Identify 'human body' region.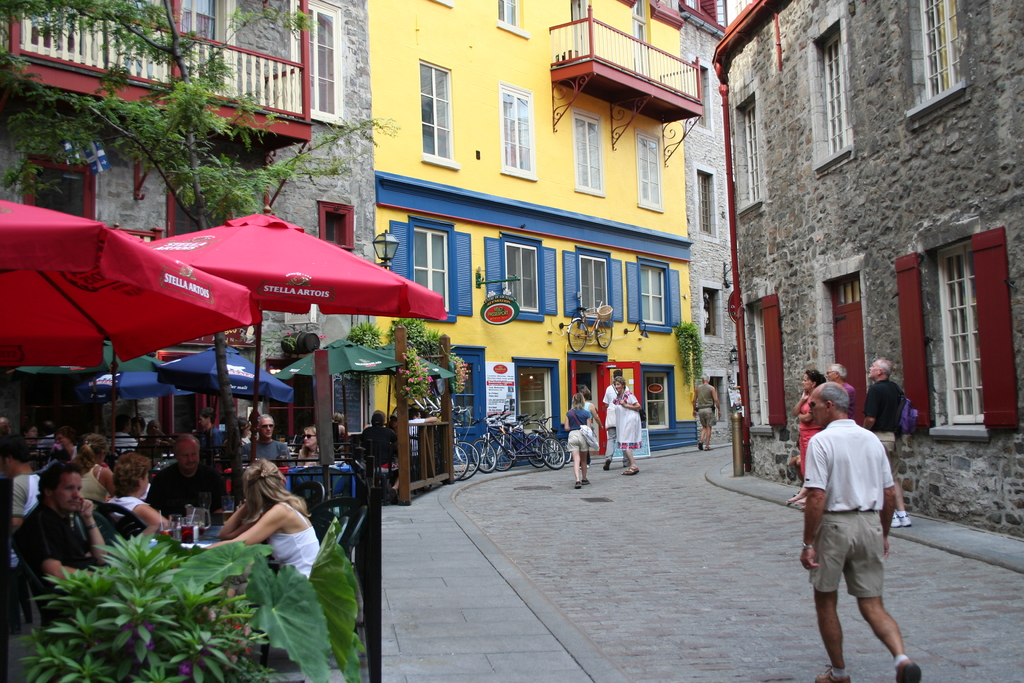
Region: 242,432,292,467.
